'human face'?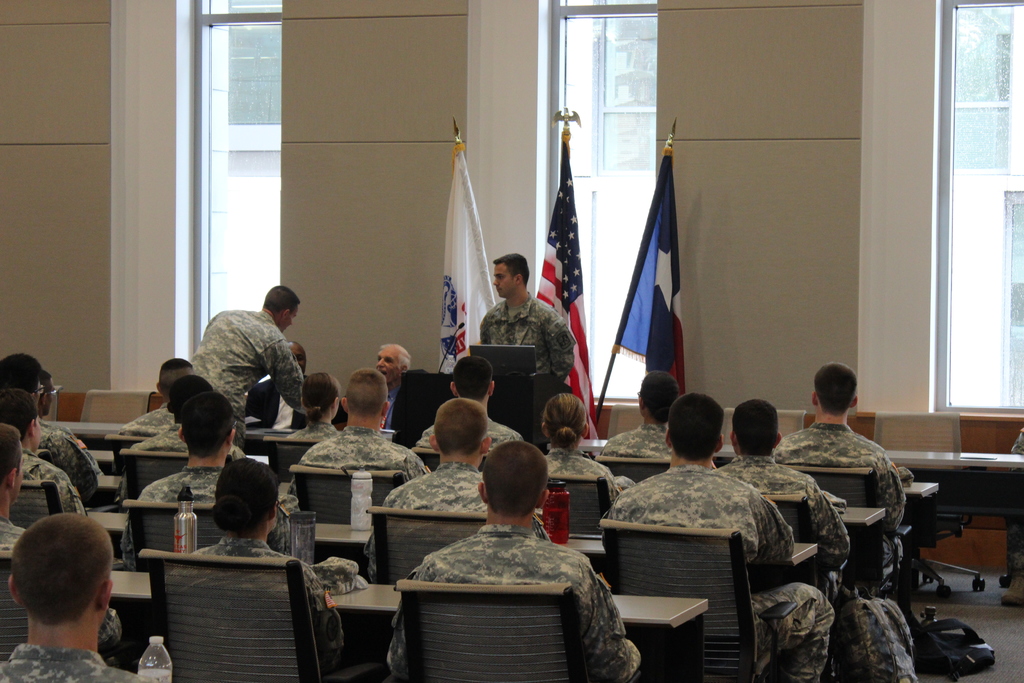
[x1=277, y1=305, x2=300, y2=334]
